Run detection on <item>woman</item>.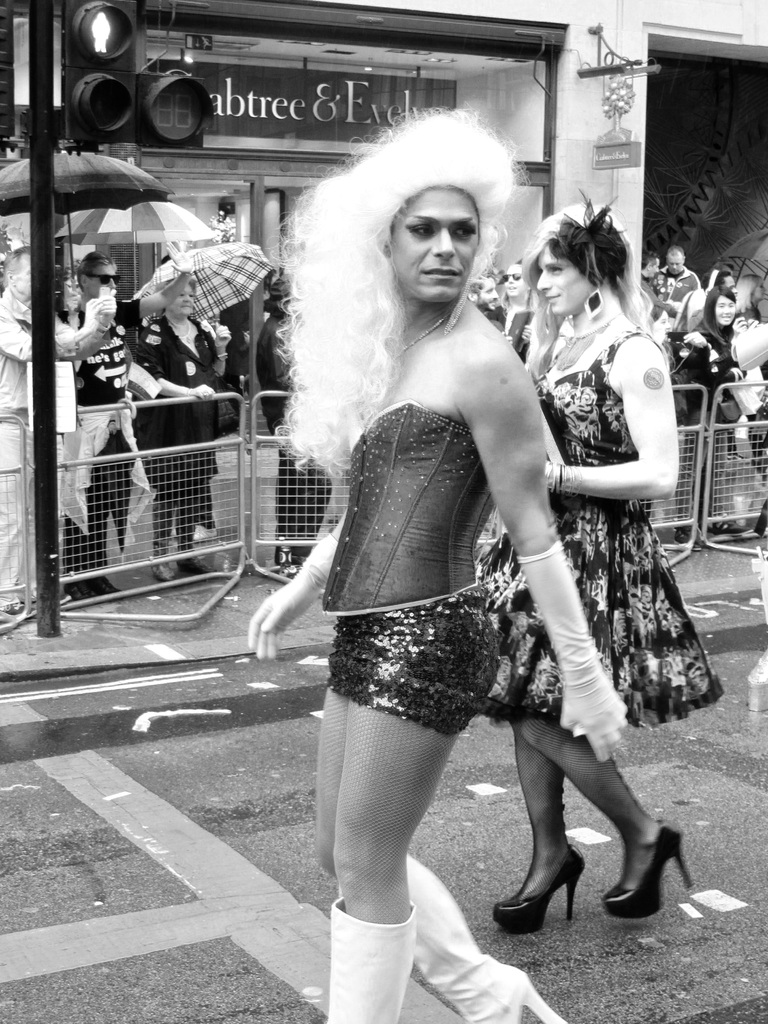
Result: x1=471, y1=182, x2=716, y2=924.
